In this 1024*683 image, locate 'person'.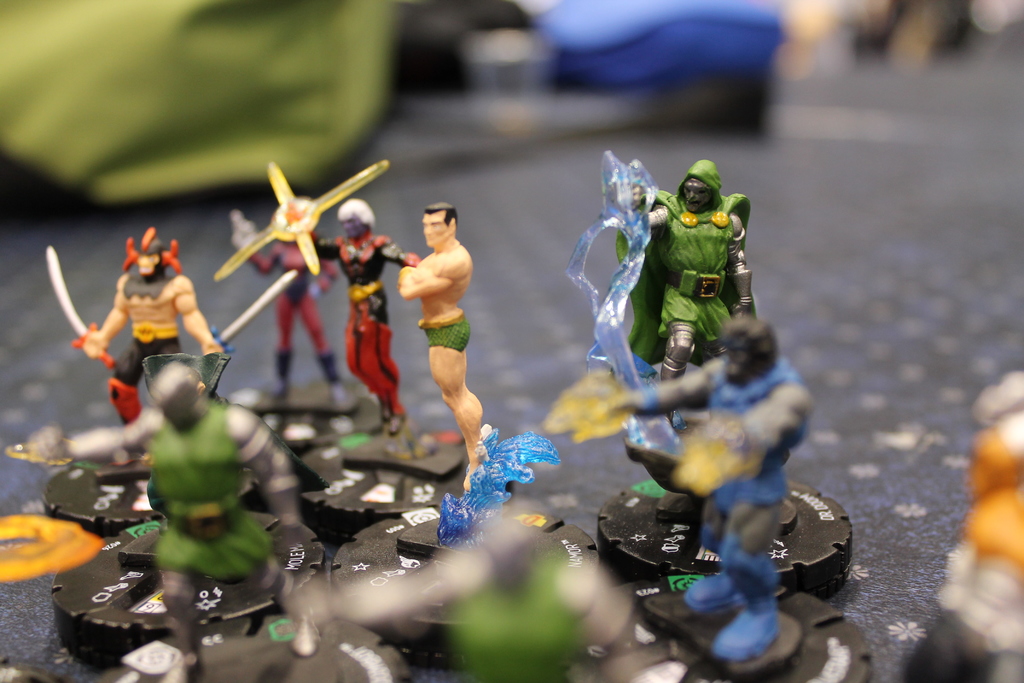
Bounding box: rect(60, 360, 325, 682).
